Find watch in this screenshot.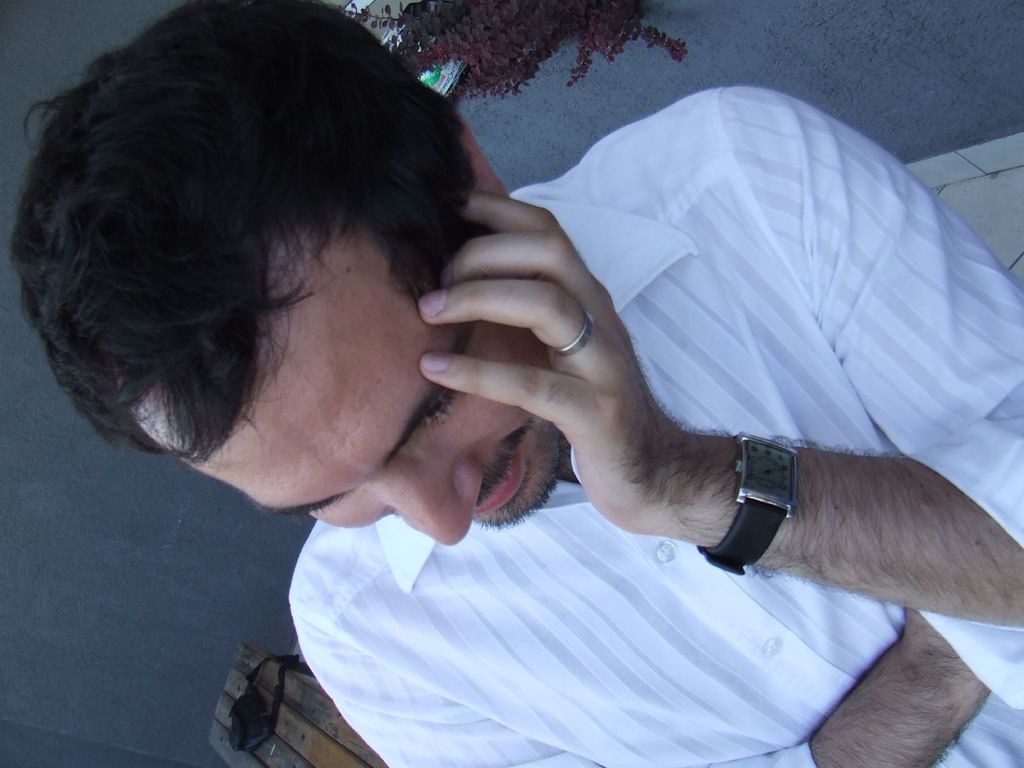
The bounding box for watch is box(694, 432, 797, 573).
